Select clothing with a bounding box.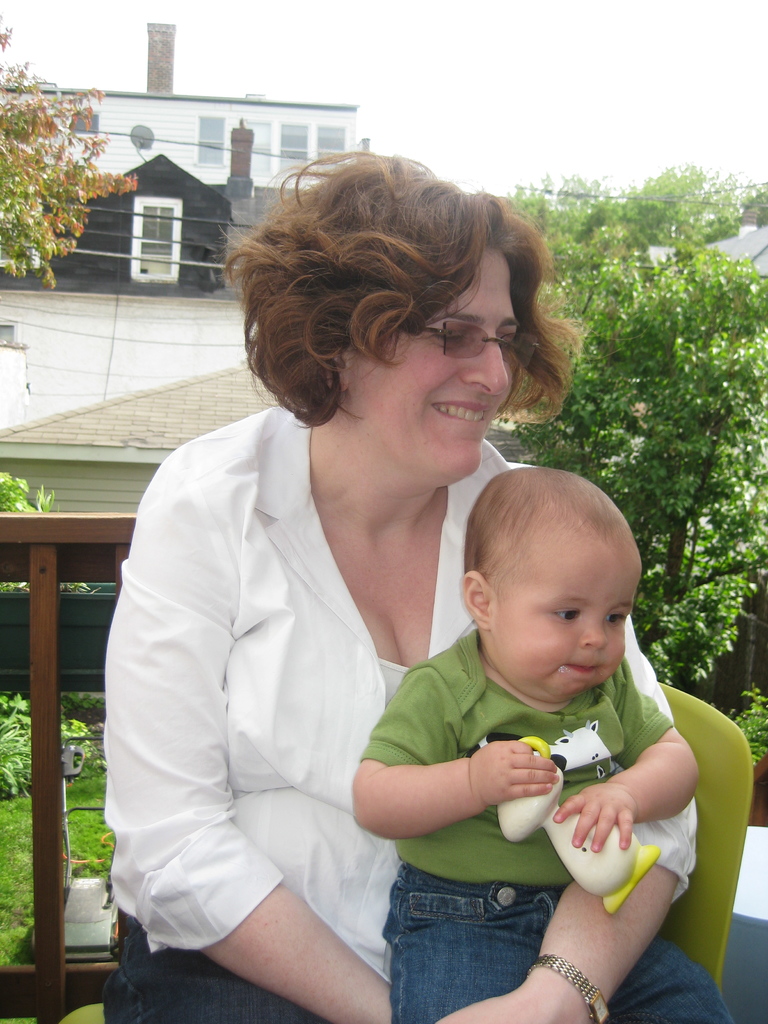
x1=356, y1=628, x2=696, y2=1015.
